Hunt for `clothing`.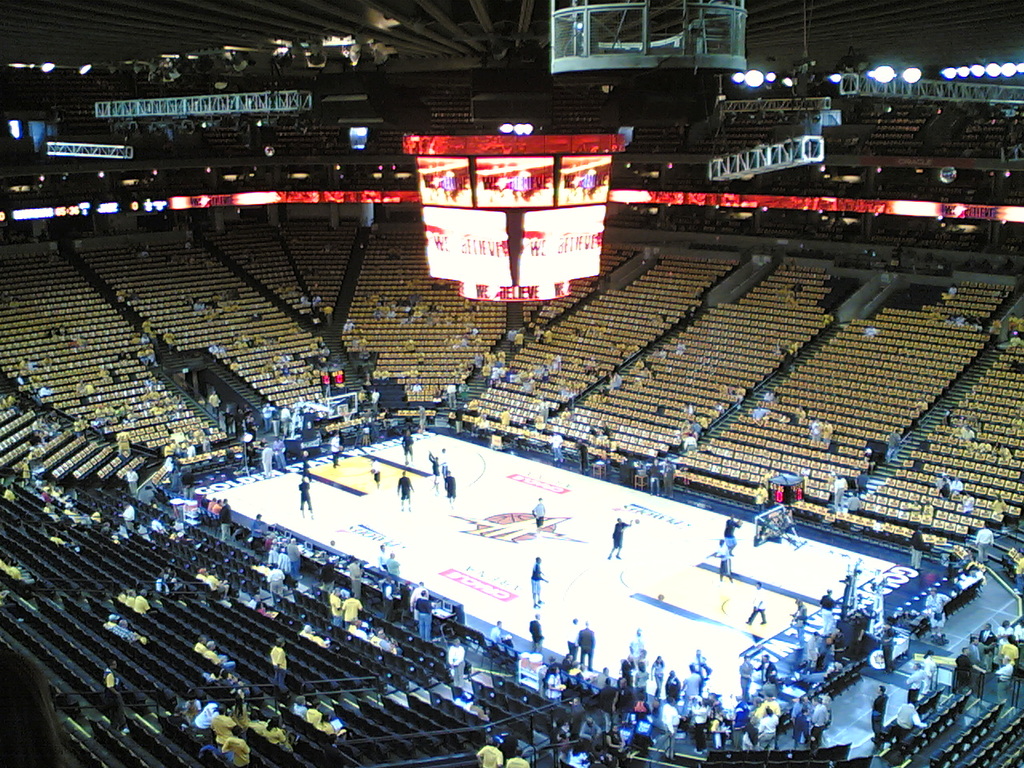
Hunted down at (617, 523, 627, 550).
